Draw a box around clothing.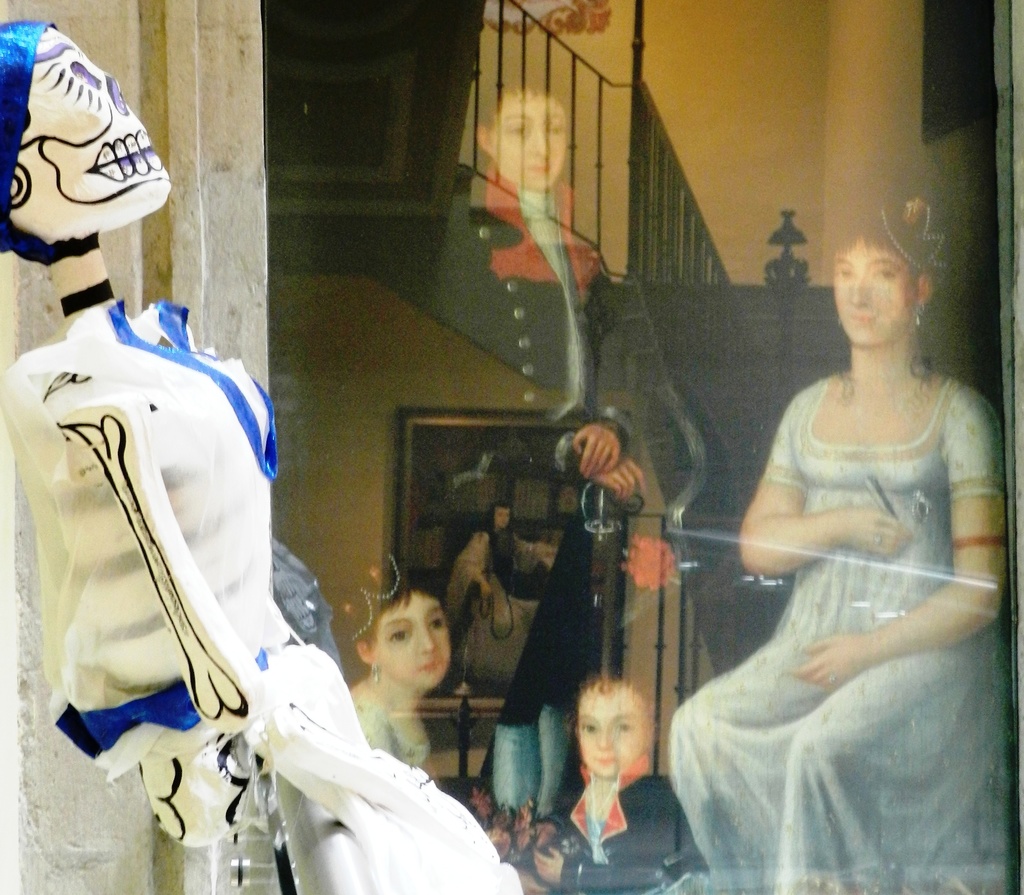
(362, 670, 431, 764).
